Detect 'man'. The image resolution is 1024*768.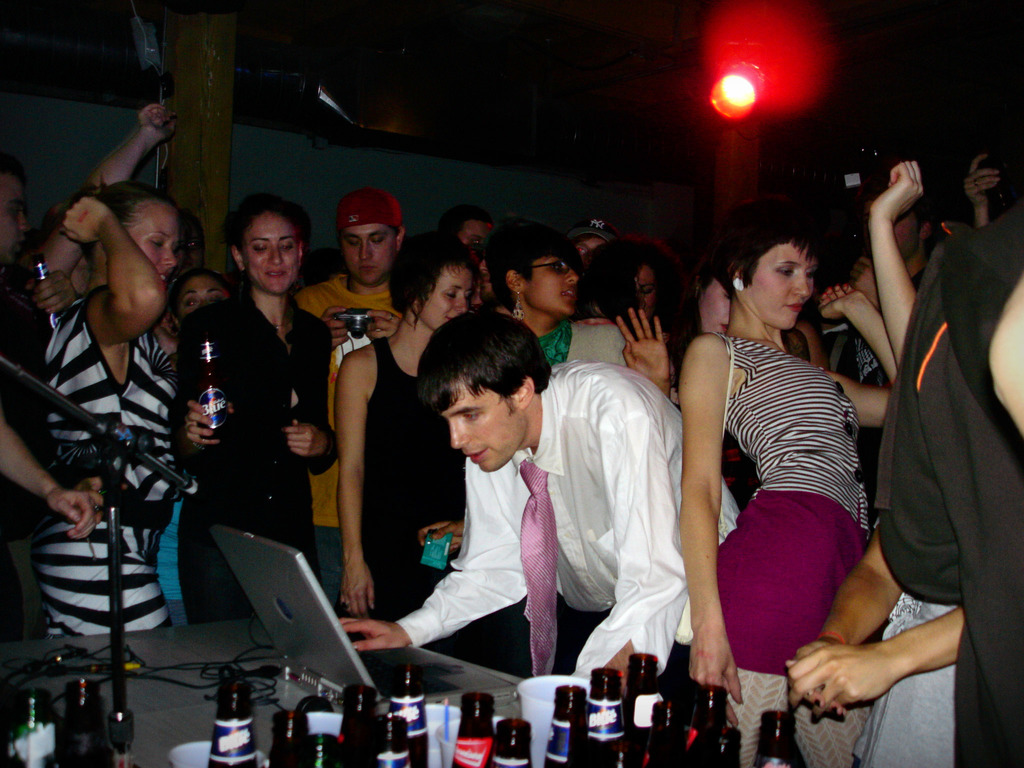
rect(375, 304, 632, 712).
